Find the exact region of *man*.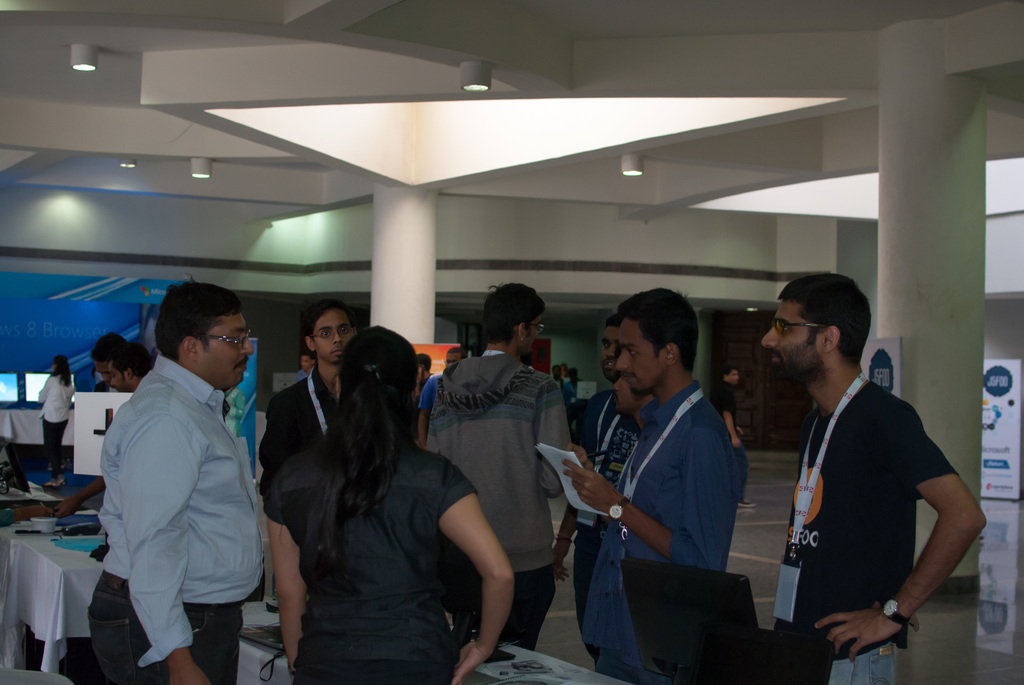
Exact region: x1=297, y1=352, x2=315, y2=380.
